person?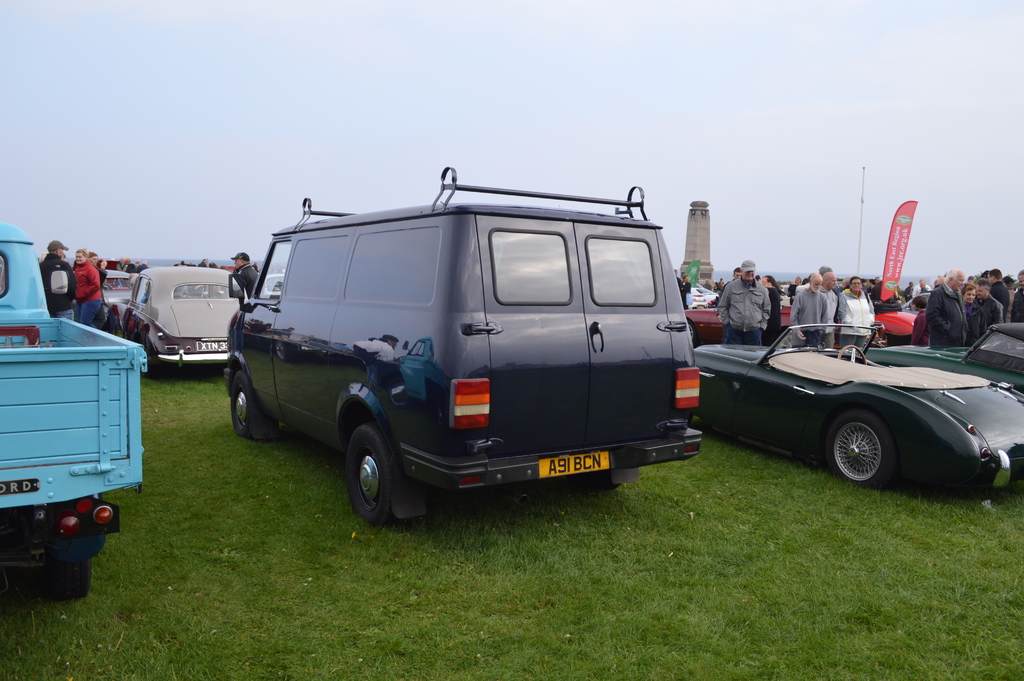
836, 281, 876, 350
